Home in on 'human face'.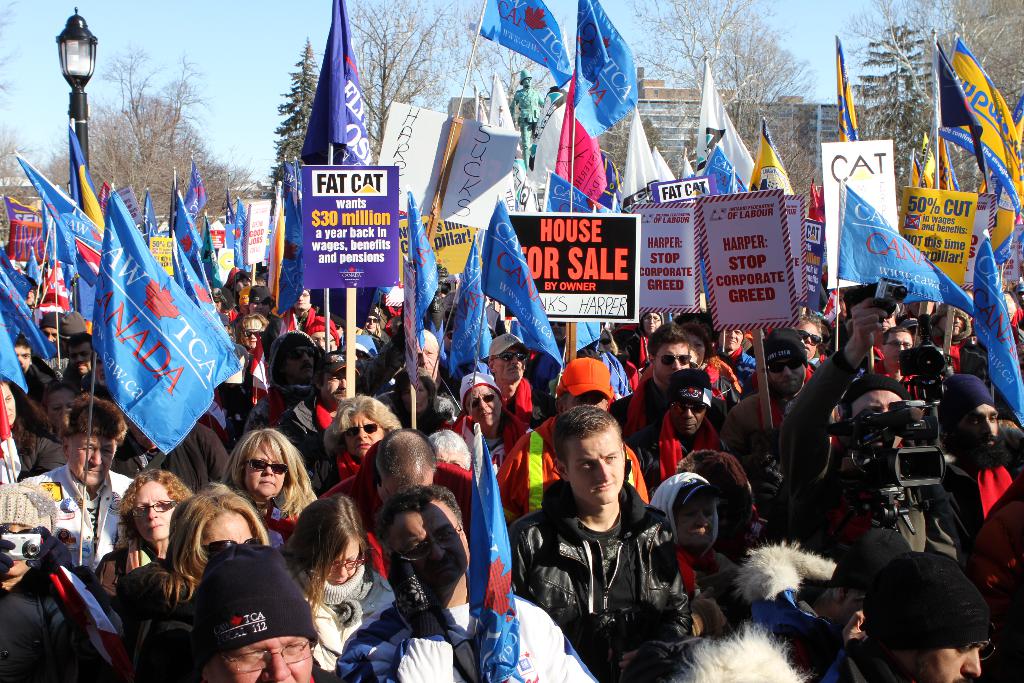
Homed in at x1=0 y1=527 x2=32 y2=594.
